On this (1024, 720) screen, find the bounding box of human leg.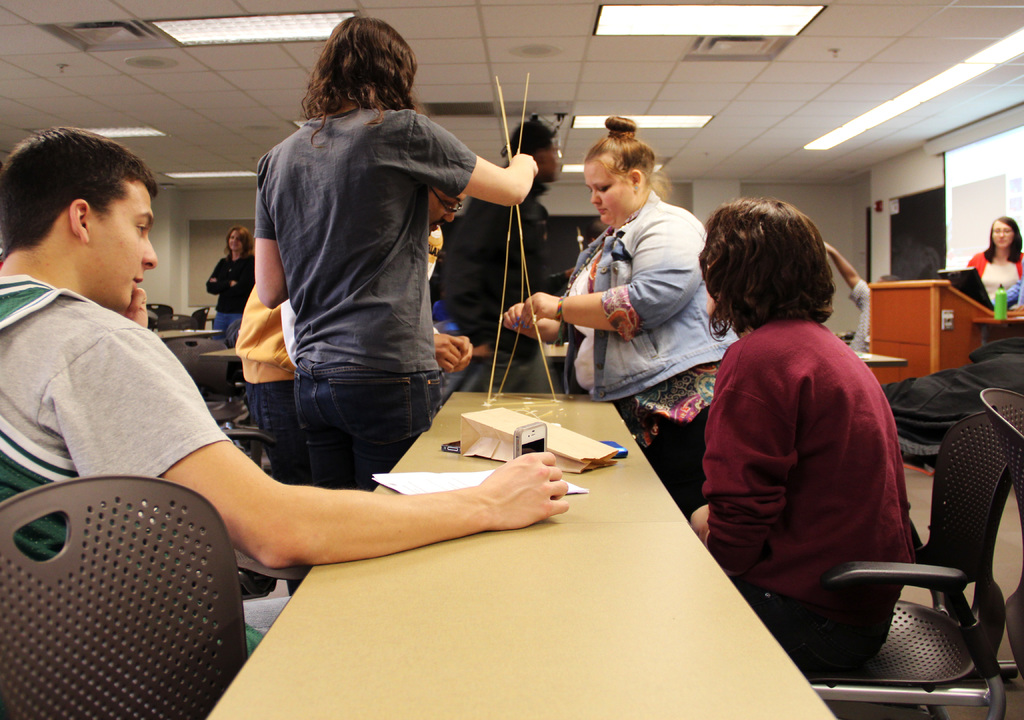
Bounding box: (241, 385, 301, 481).
